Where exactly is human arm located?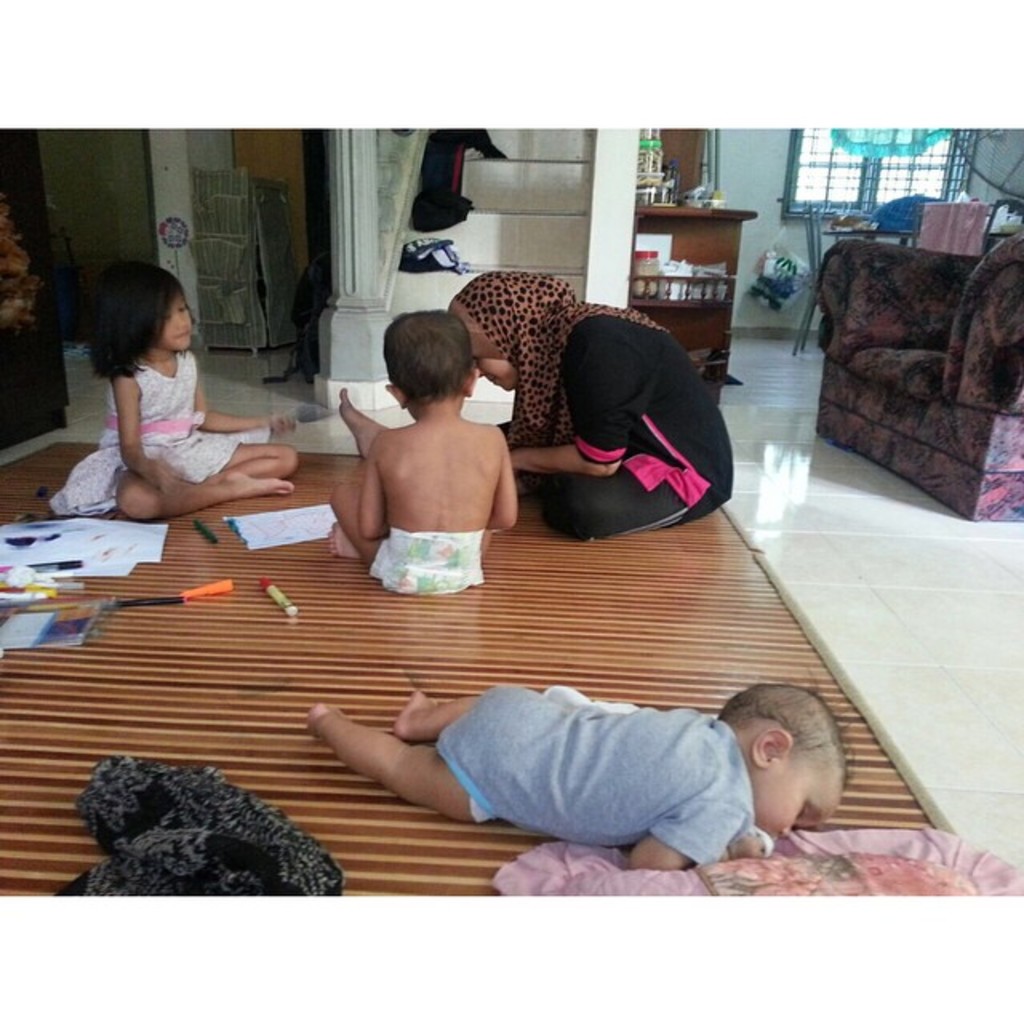
Its bounding box is box(626, 808, 733, 866).
